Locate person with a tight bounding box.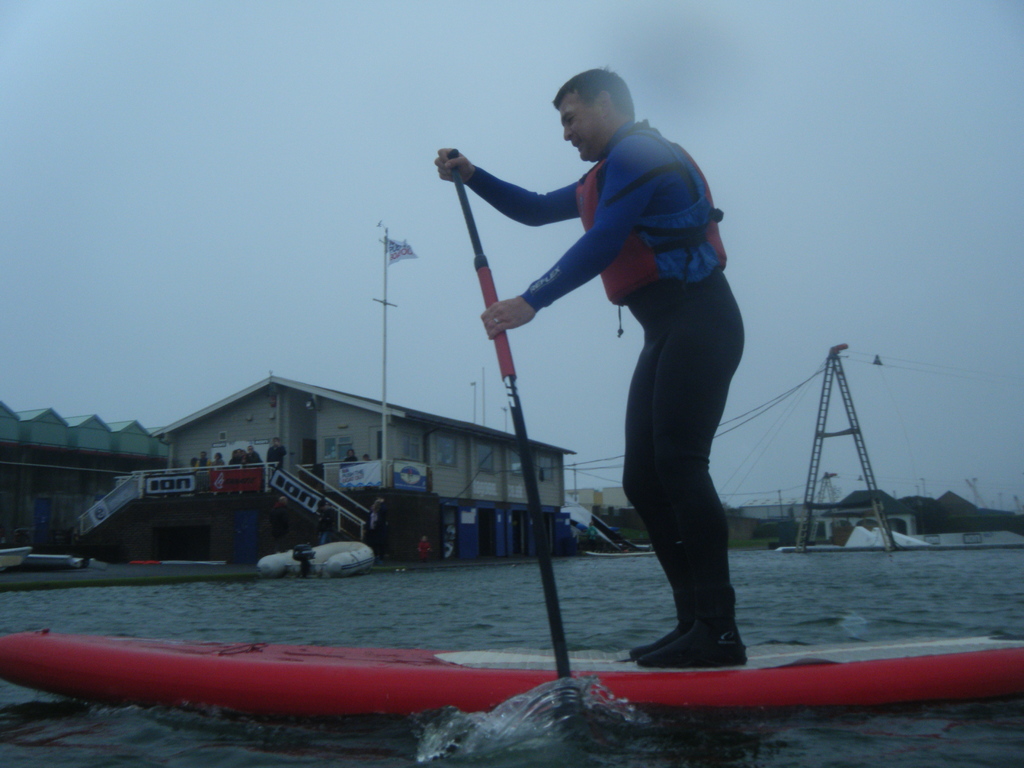
bbox(317, 500, 335, 542).
